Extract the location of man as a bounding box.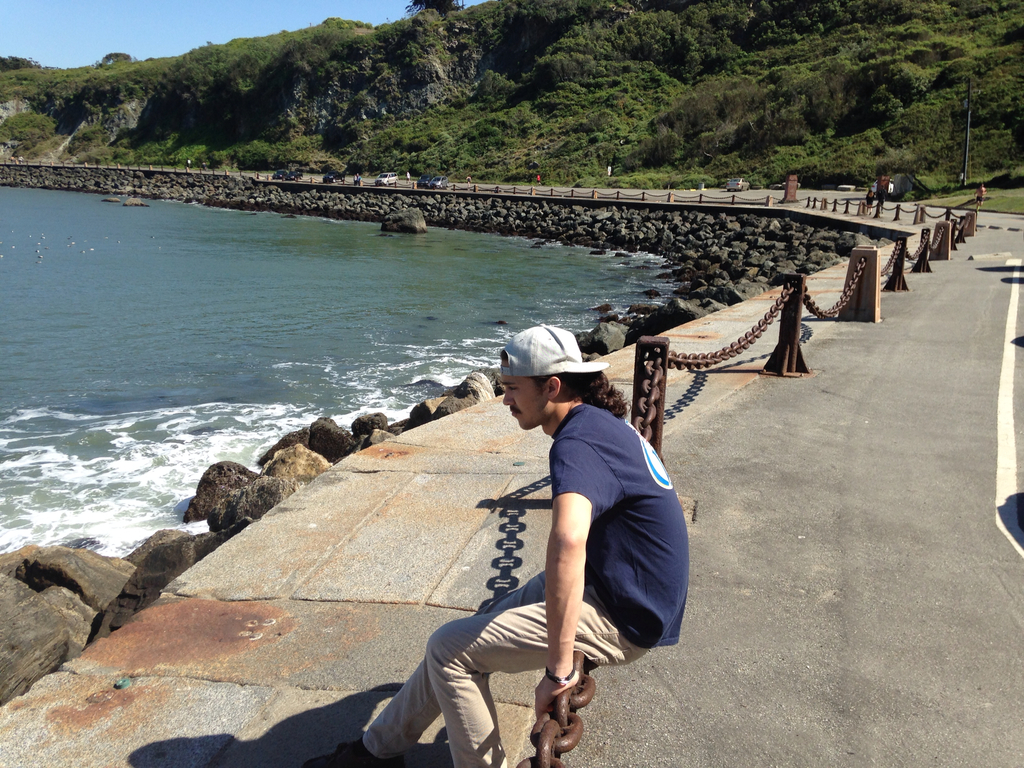
detection(304, 323, 689, 767).
